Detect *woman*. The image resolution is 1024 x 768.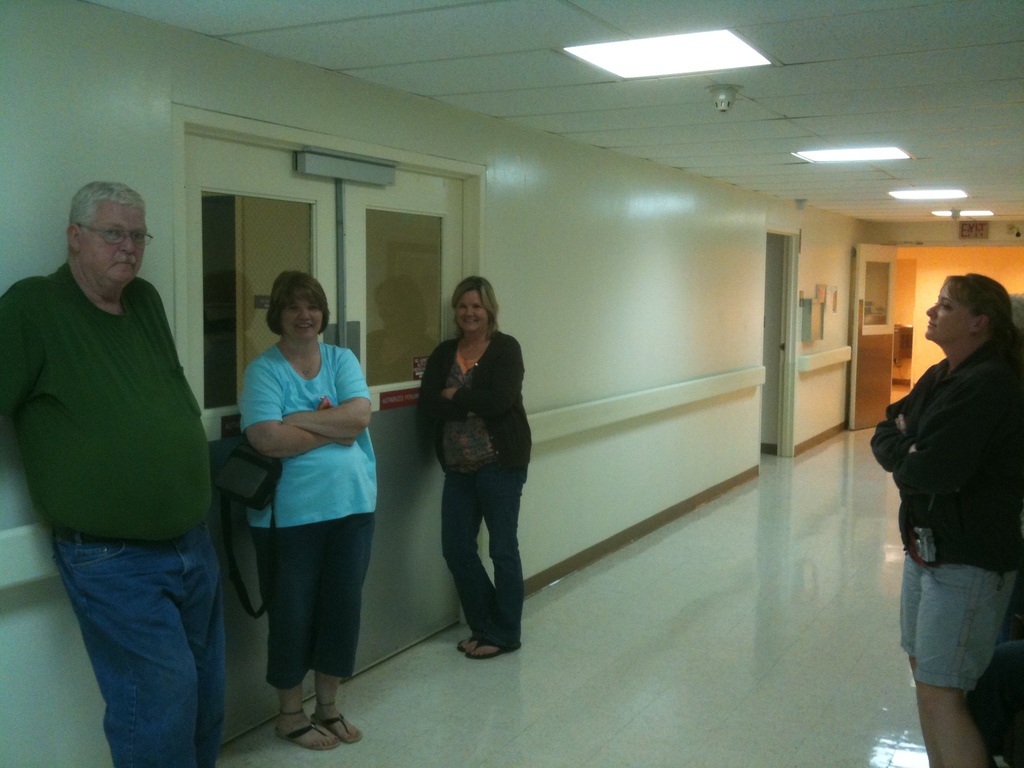
(left=869, top=270, right=1023, bottom=767).
